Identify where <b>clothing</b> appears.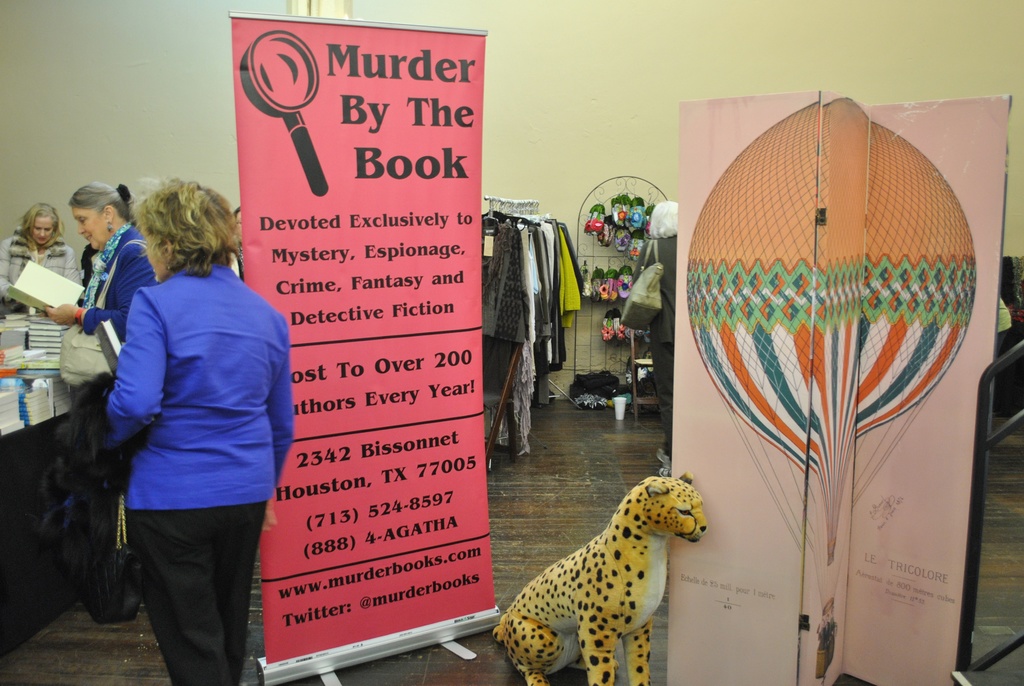
Appears at bbox=(0, 224, 81, 317).
